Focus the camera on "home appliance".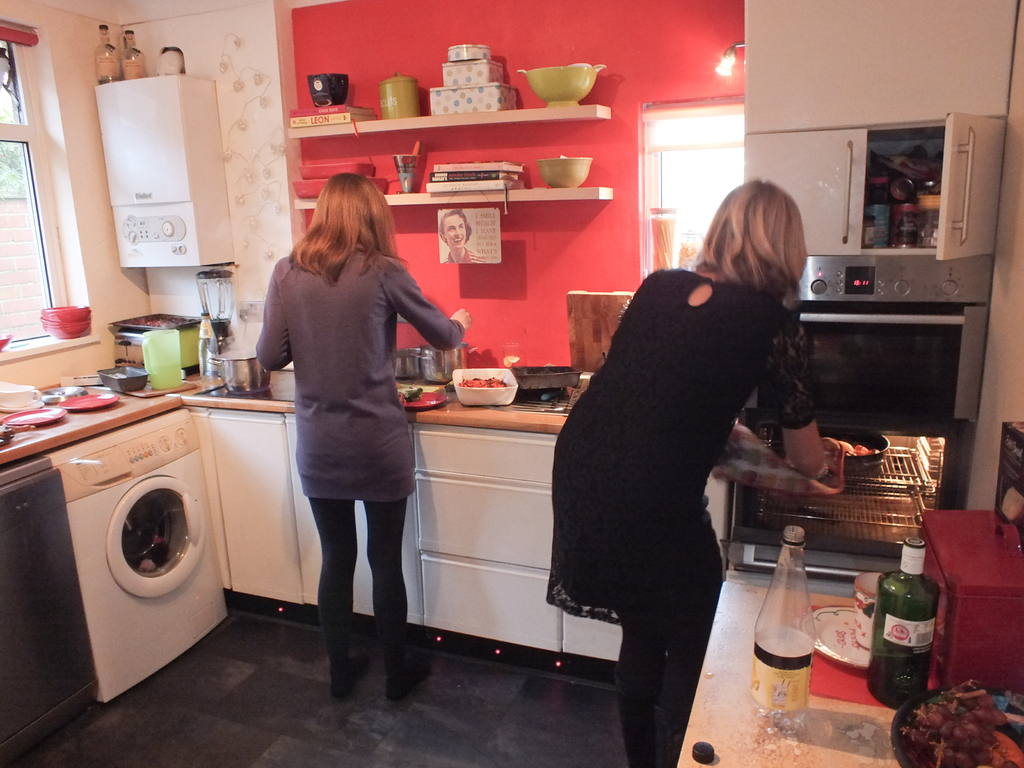
Focus region: [190, 264, 237, 358].
